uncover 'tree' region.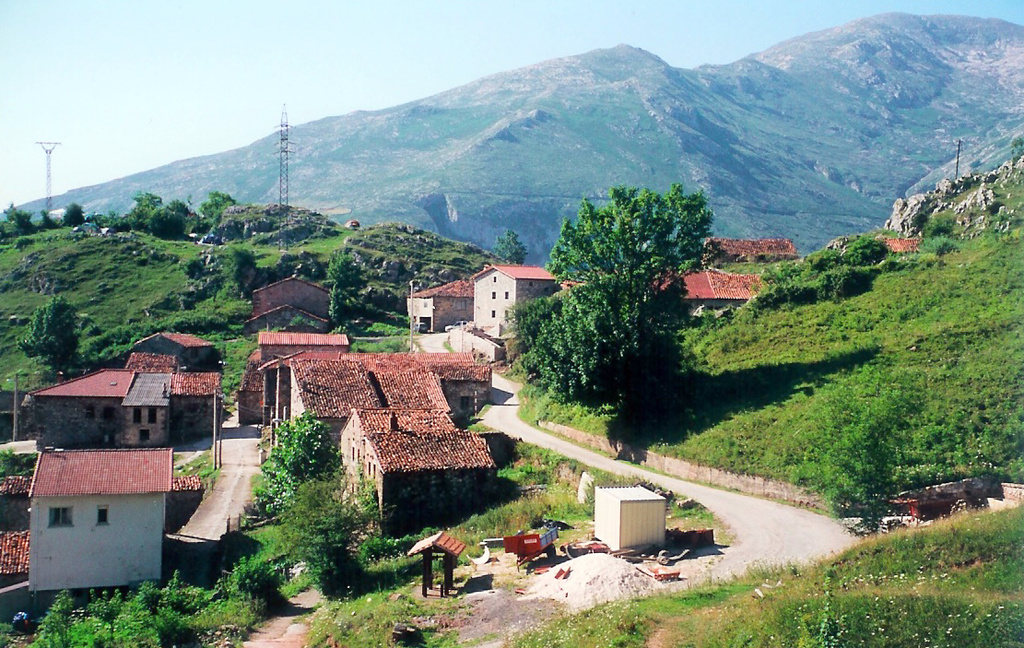
Uncovered: l=286, t=477, r=376, b=605.
